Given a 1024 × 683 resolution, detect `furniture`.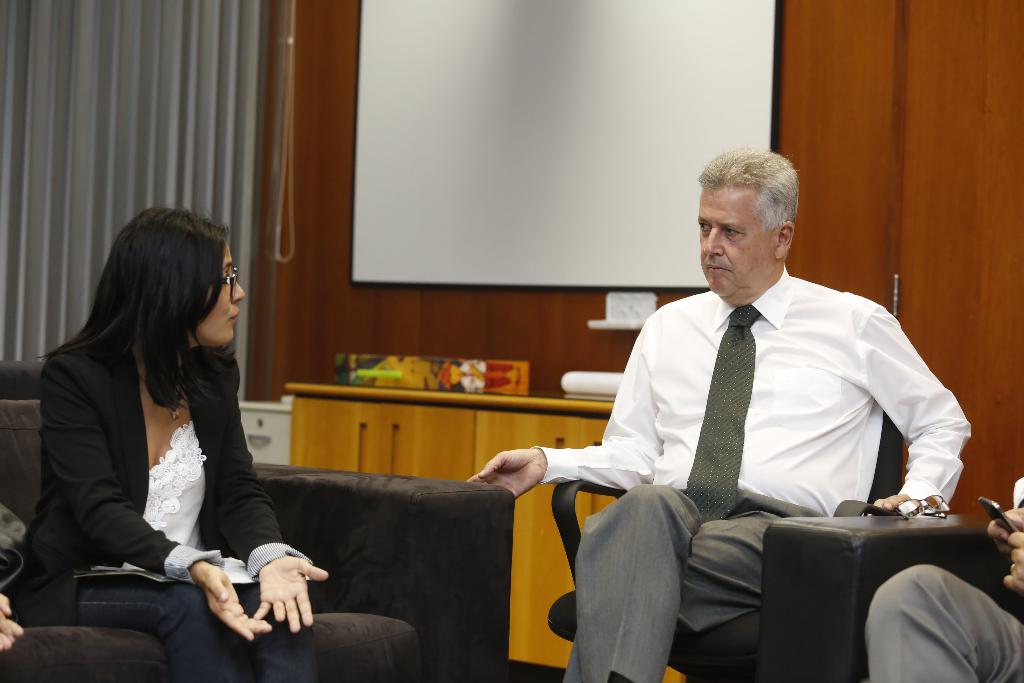
[0, 358, 511, 682].
